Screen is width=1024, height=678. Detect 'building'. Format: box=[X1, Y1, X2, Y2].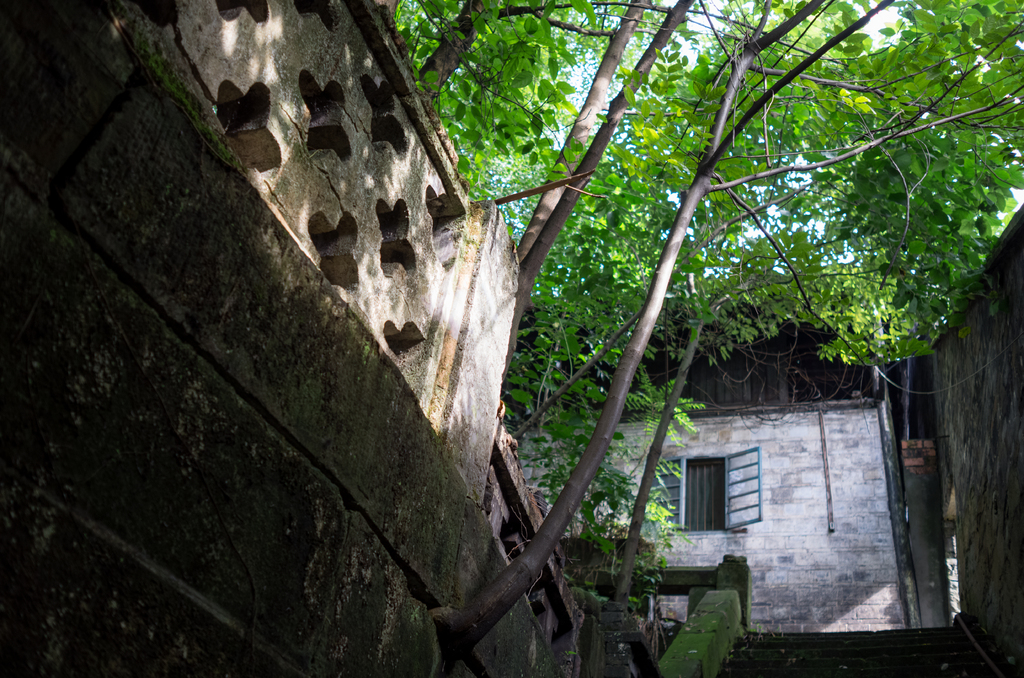
box=[518, 277, 934, 629].
